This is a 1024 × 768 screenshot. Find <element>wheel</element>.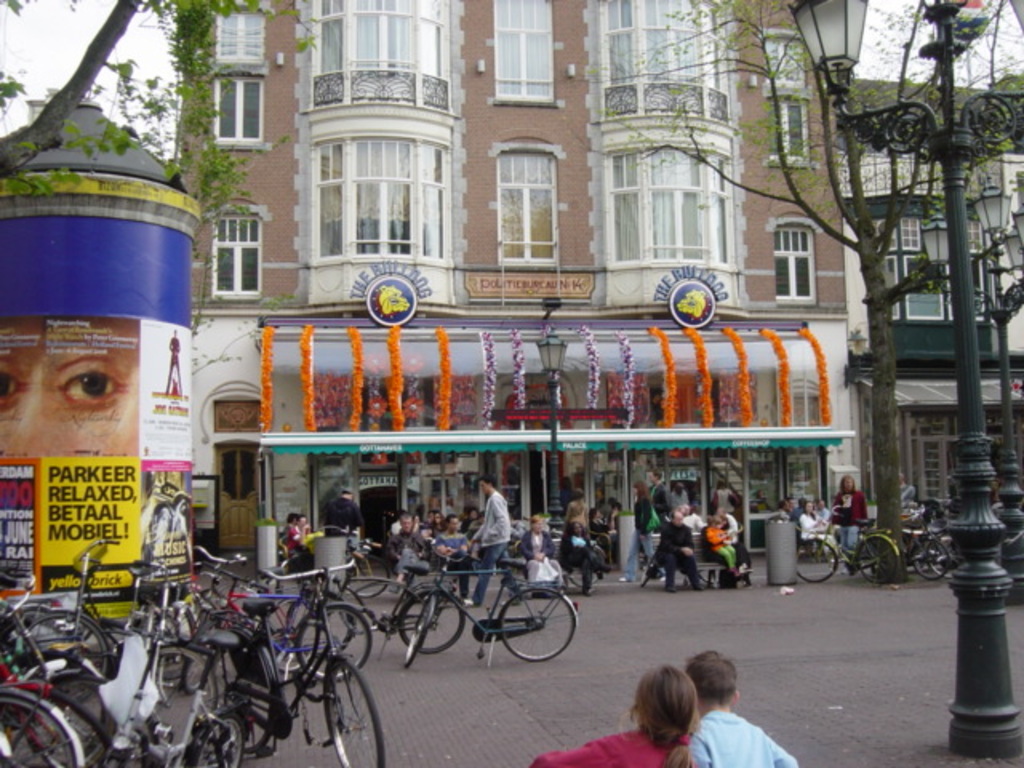
Bounding box: <bbox>325, 659, 389, 766</bbox>.
